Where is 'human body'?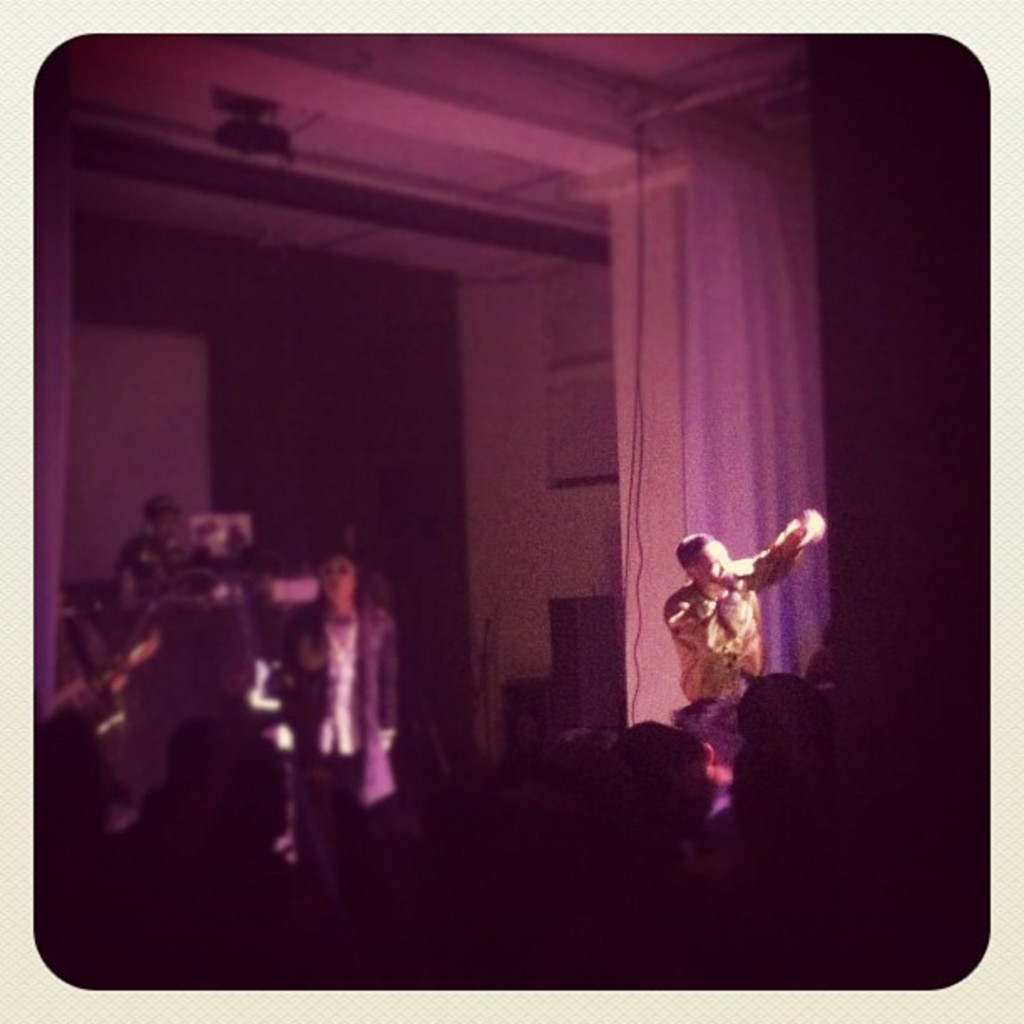
detection(110, 485, 248, 703).
